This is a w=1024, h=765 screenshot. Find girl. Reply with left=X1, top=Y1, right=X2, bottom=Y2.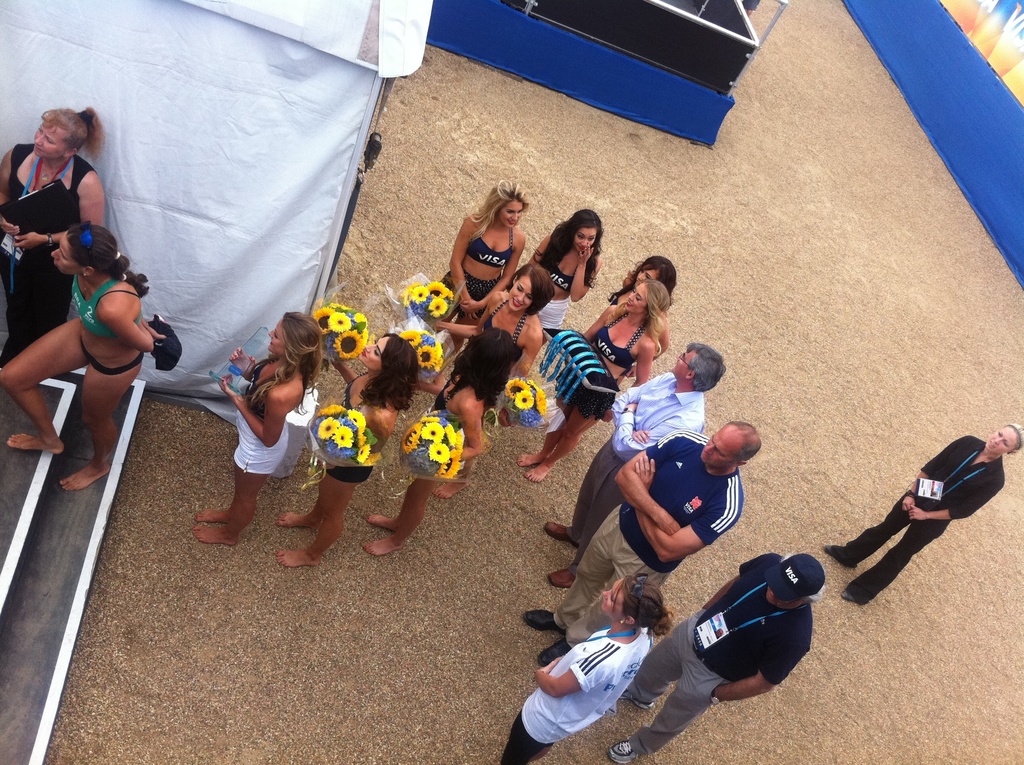
left=277, top=330, right=417, bottom=568.
